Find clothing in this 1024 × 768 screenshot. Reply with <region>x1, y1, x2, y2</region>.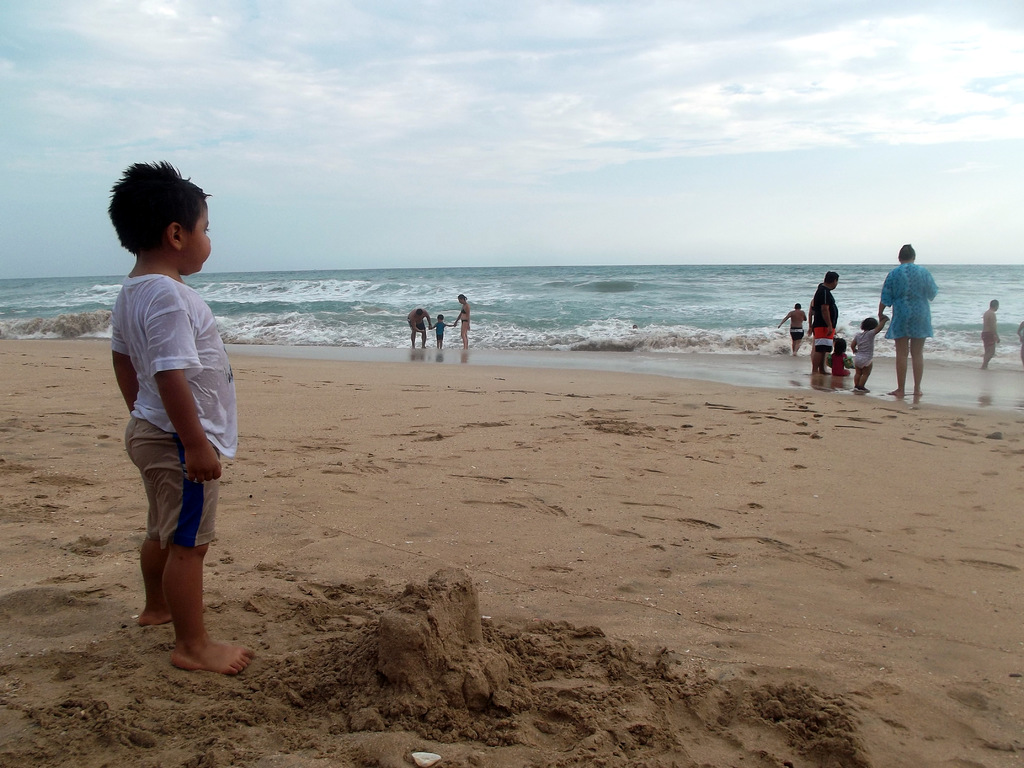
<region>980, 331, 997, 347</region>.
